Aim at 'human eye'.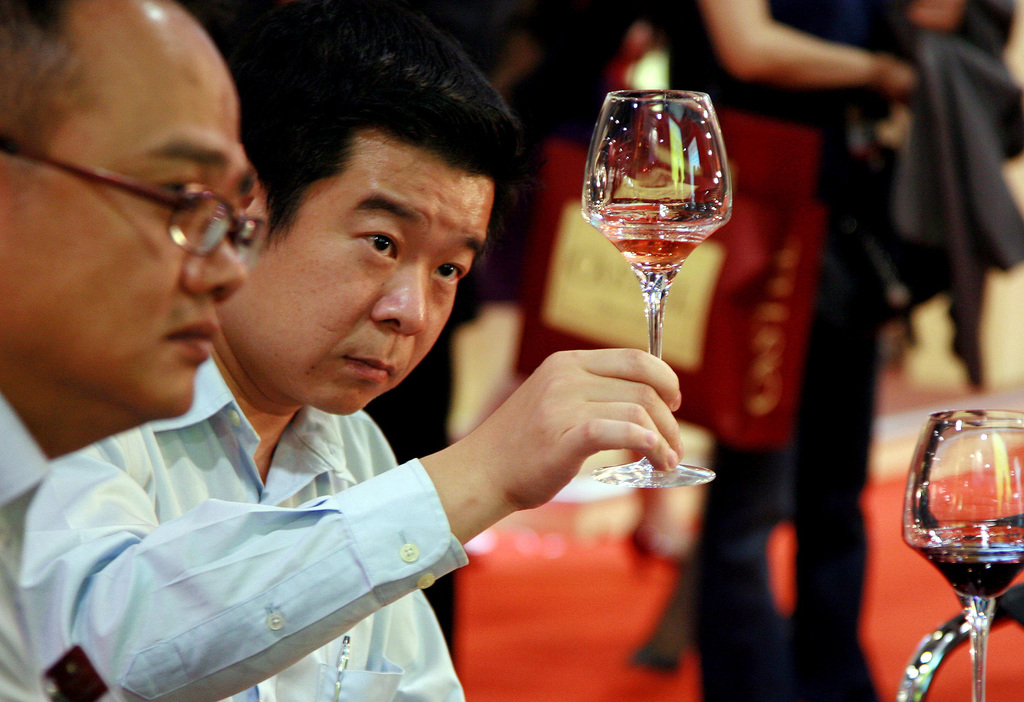
Aimed at bbox=[430, 249, 464, 286].
